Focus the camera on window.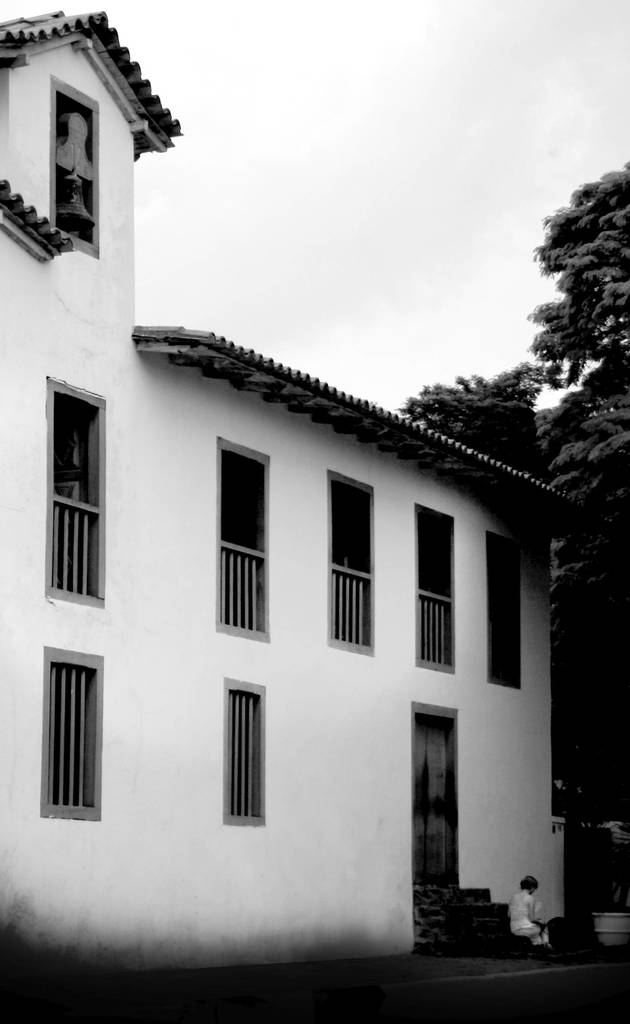
Focus region: 486/533/519/687.
